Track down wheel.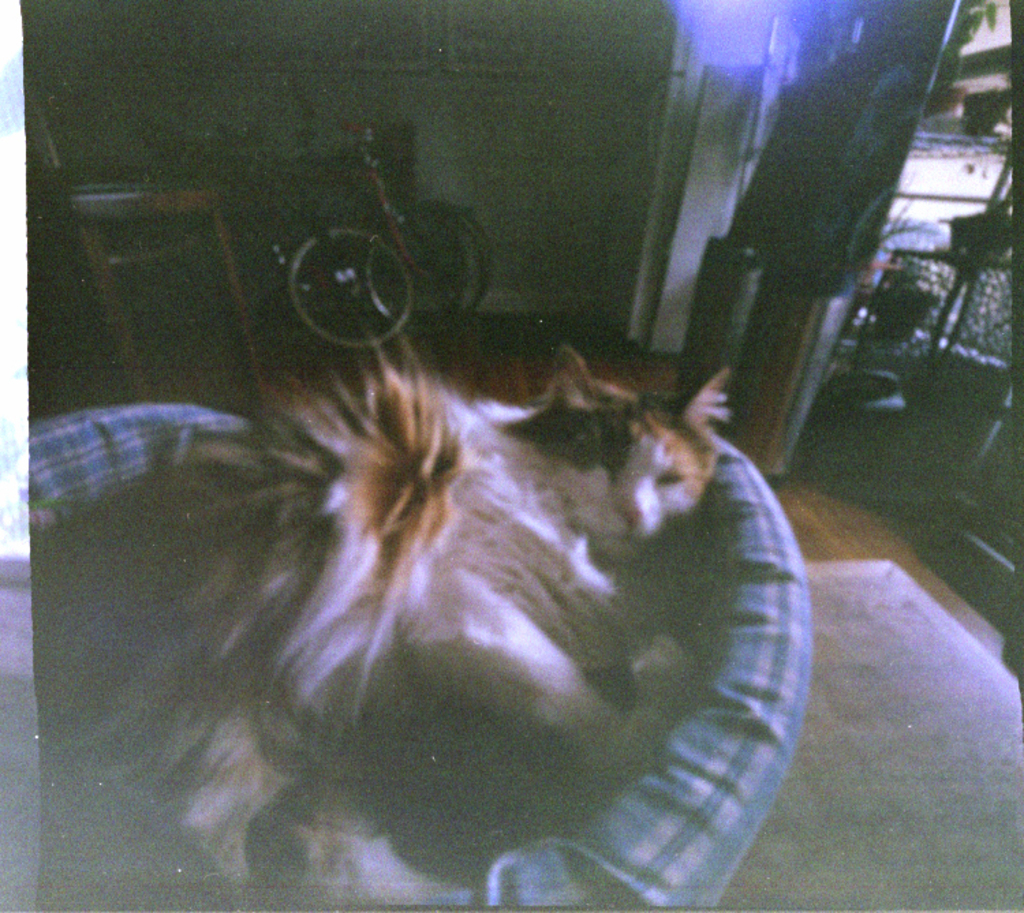
Tracked to crop(287, 225, 414, 349).
